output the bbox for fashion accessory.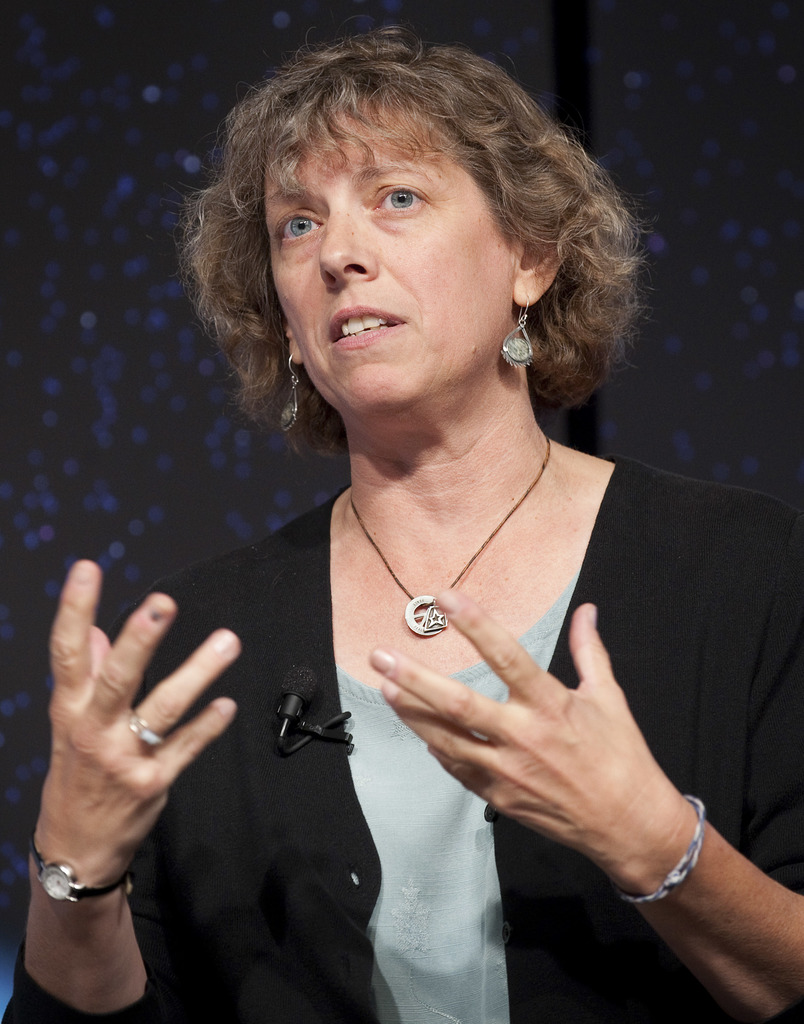
crop(24, 829, 139, 906).
